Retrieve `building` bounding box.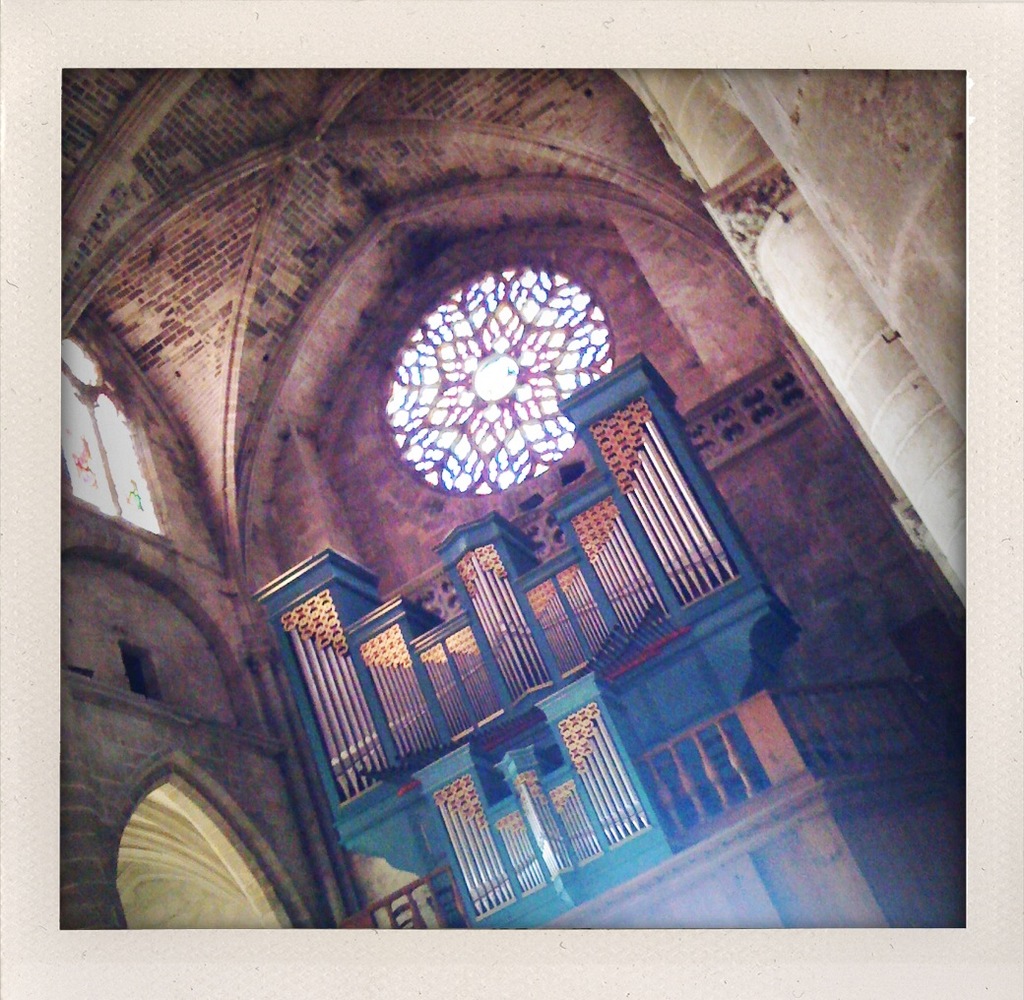
Bounding box: <box>57,74,967,930</box>.
